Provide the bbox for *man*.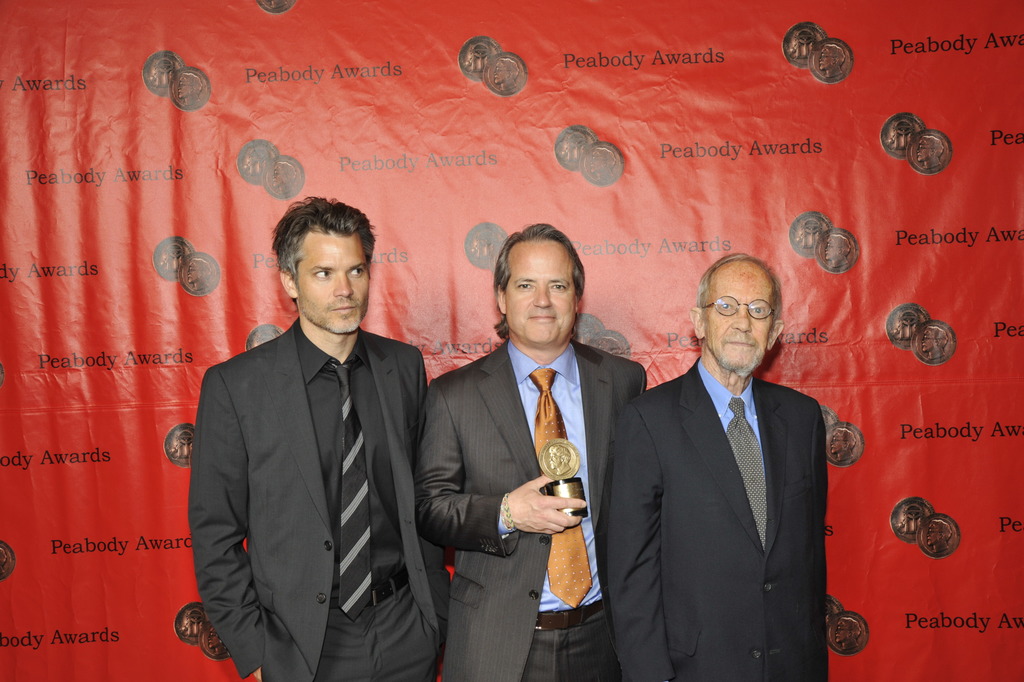
<bbox>921, 325, 948, 359</bbox>.
